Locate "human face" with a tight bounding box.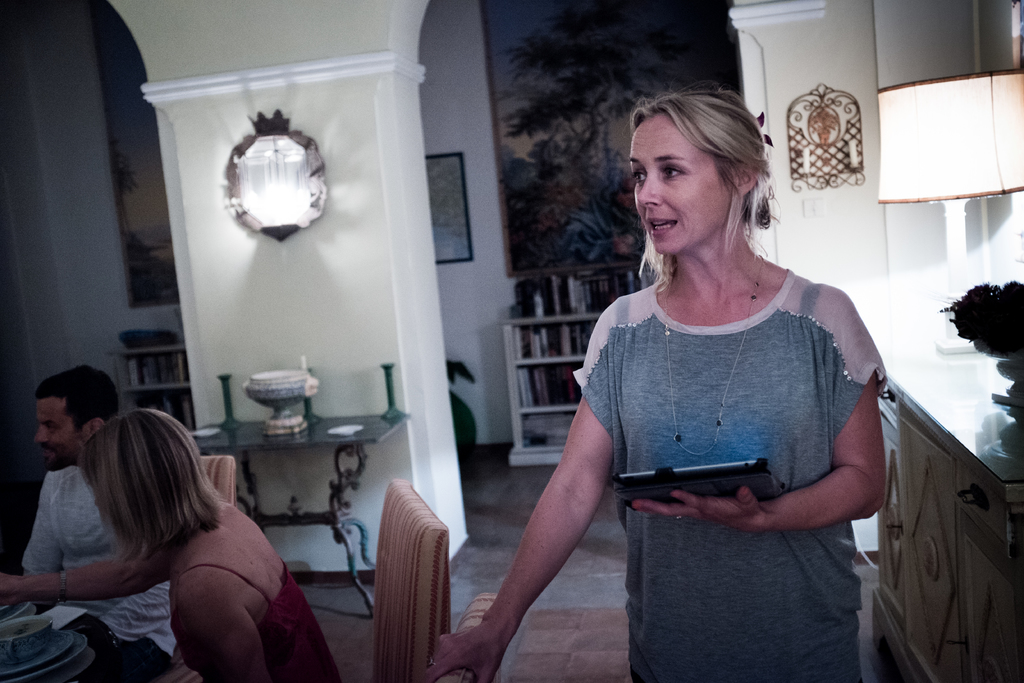
rect(632, 118, 726, 257).
